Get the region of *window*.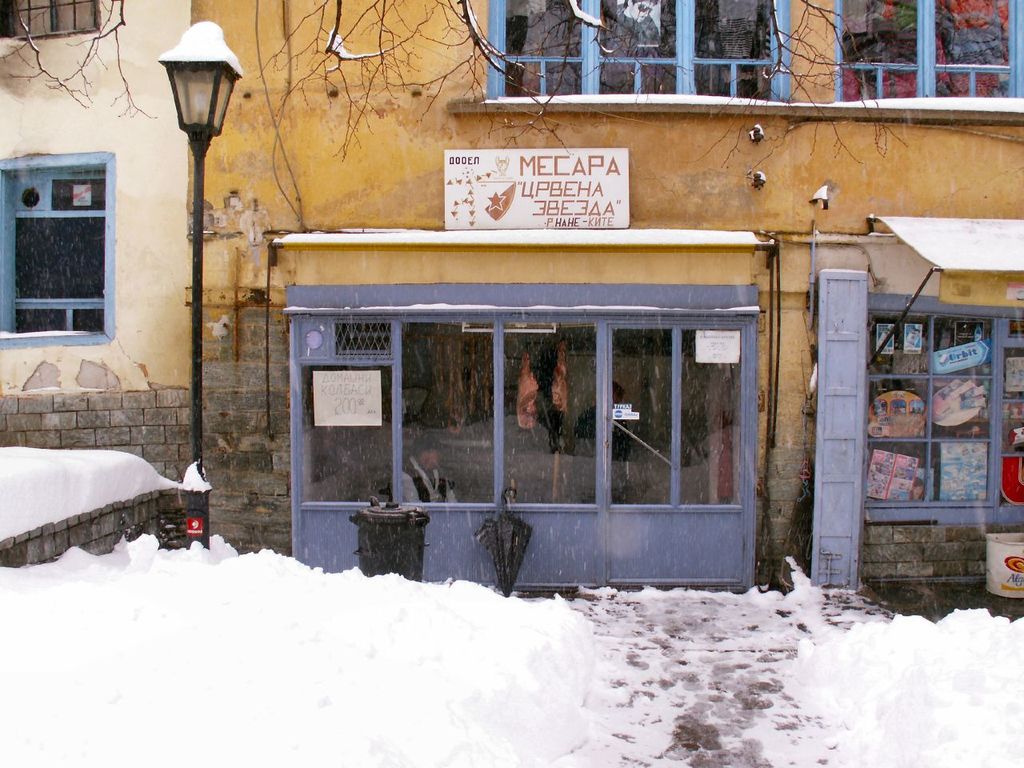
[left=0, top=0, right=101, bottom=41].
